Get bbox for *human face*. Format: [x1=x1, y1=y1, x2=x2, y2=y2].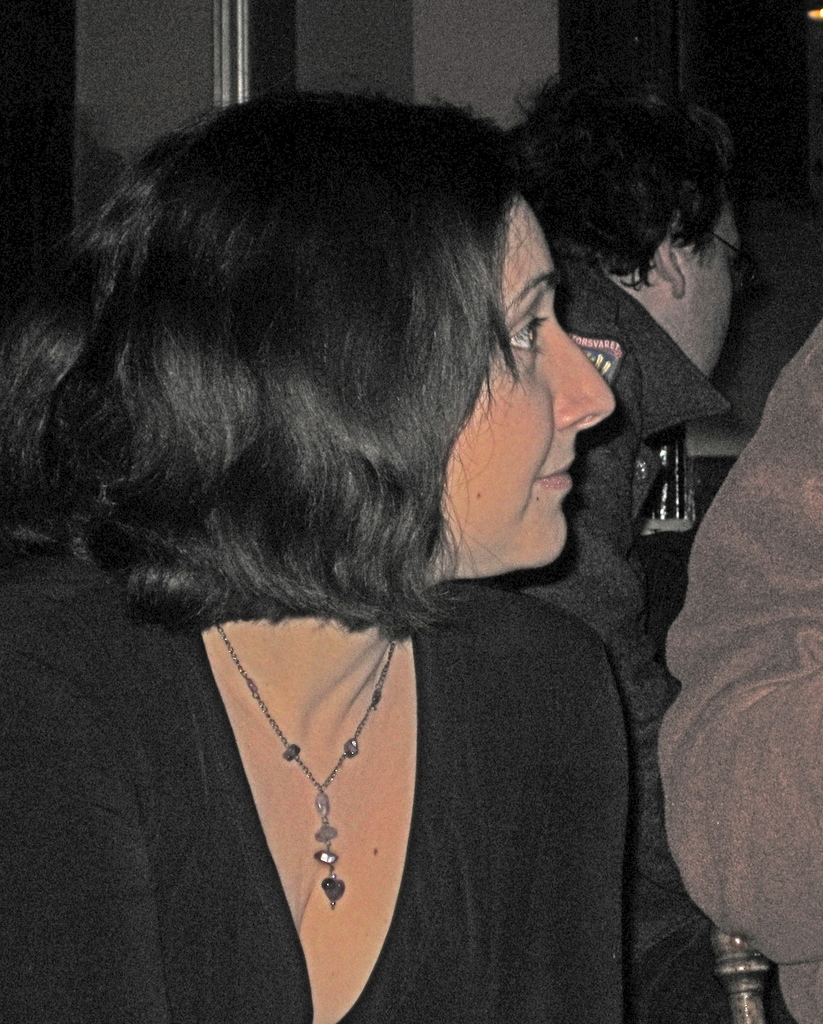
[x1=675, y1=204, x2=742, y2=376].
